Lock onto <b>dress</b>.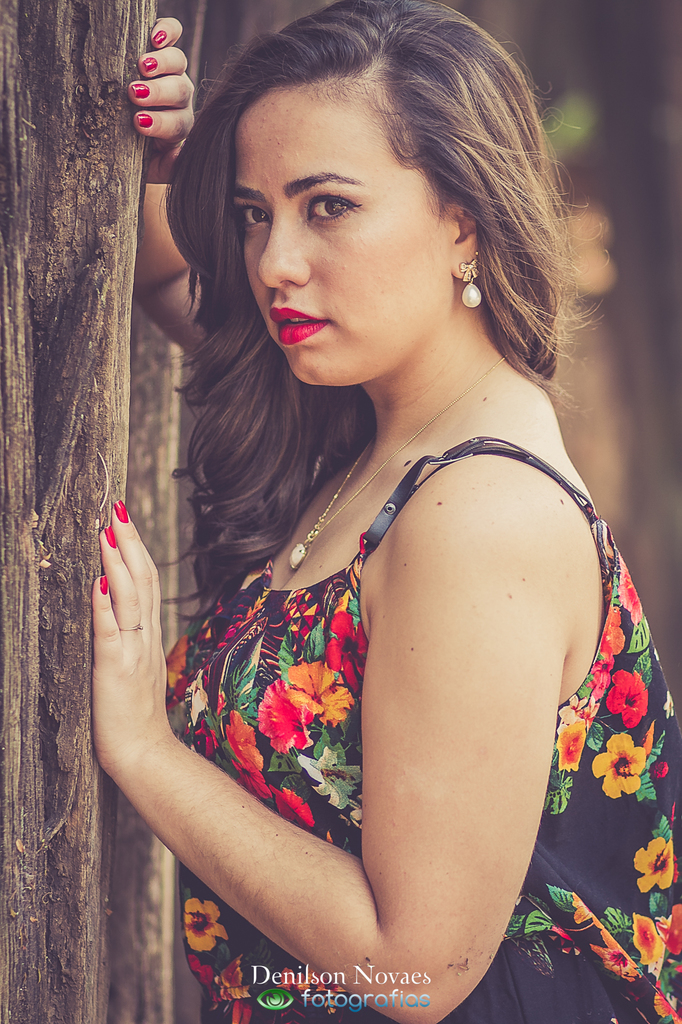
Locked: <box>169,435,681,1023</box>.
